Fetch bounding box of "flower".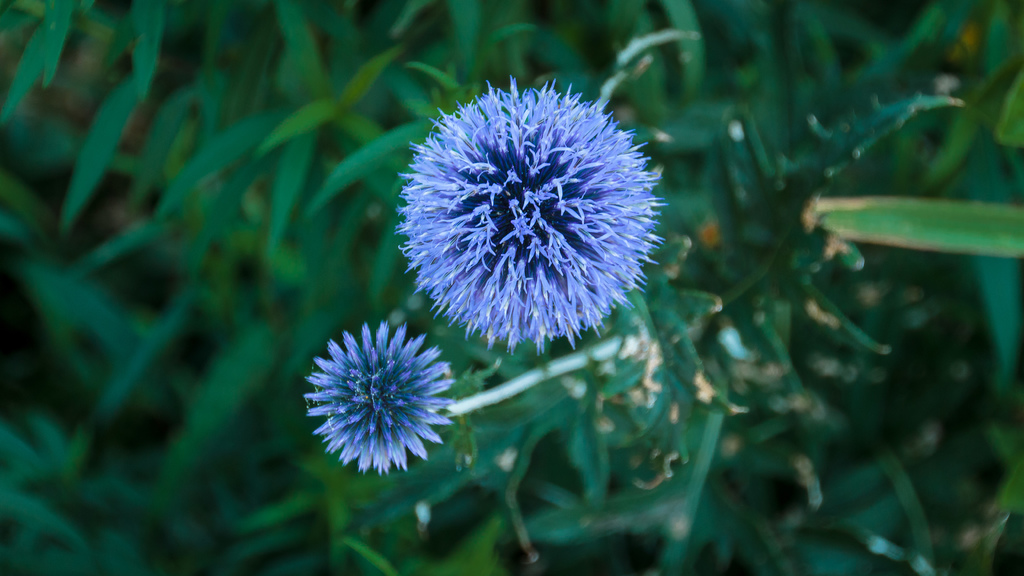
Bbox: [x1=306, y1=321, x2=460, y2=476].
